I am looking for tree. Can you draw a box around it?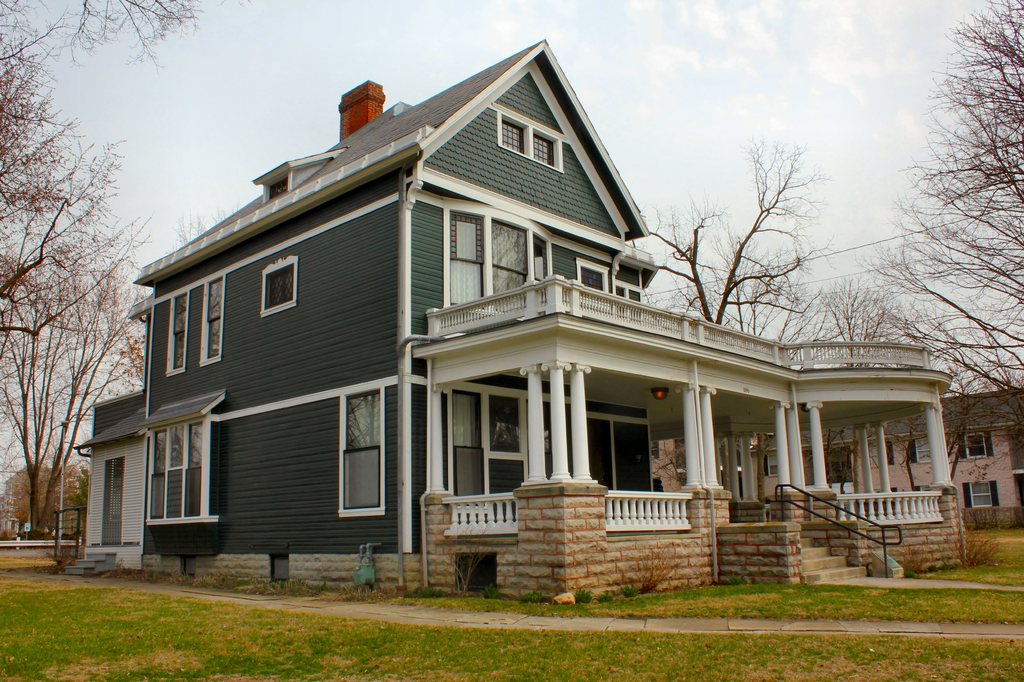
Sure, the bounding box is Rect(1, 151, 112, 340).
